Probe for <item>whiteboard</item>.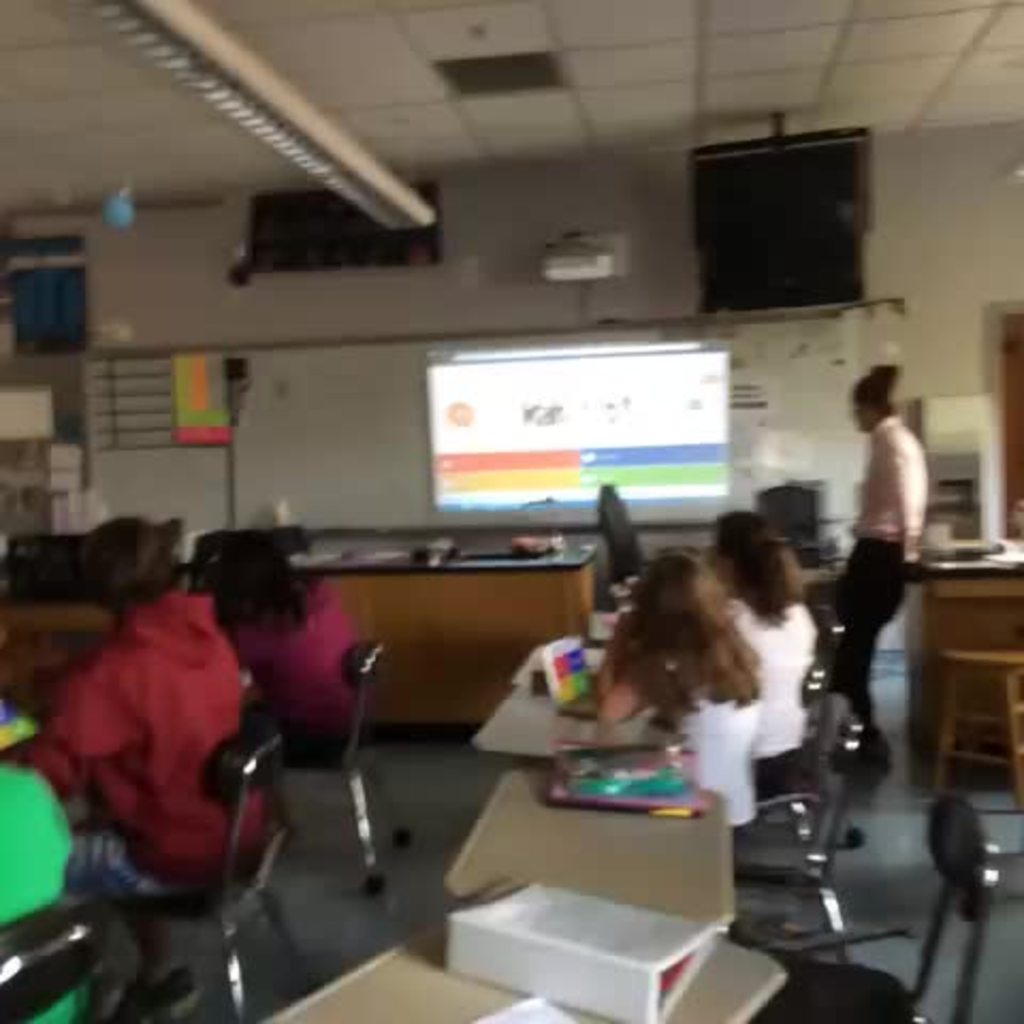
Probe result: region(224, 309, 868, 531).
